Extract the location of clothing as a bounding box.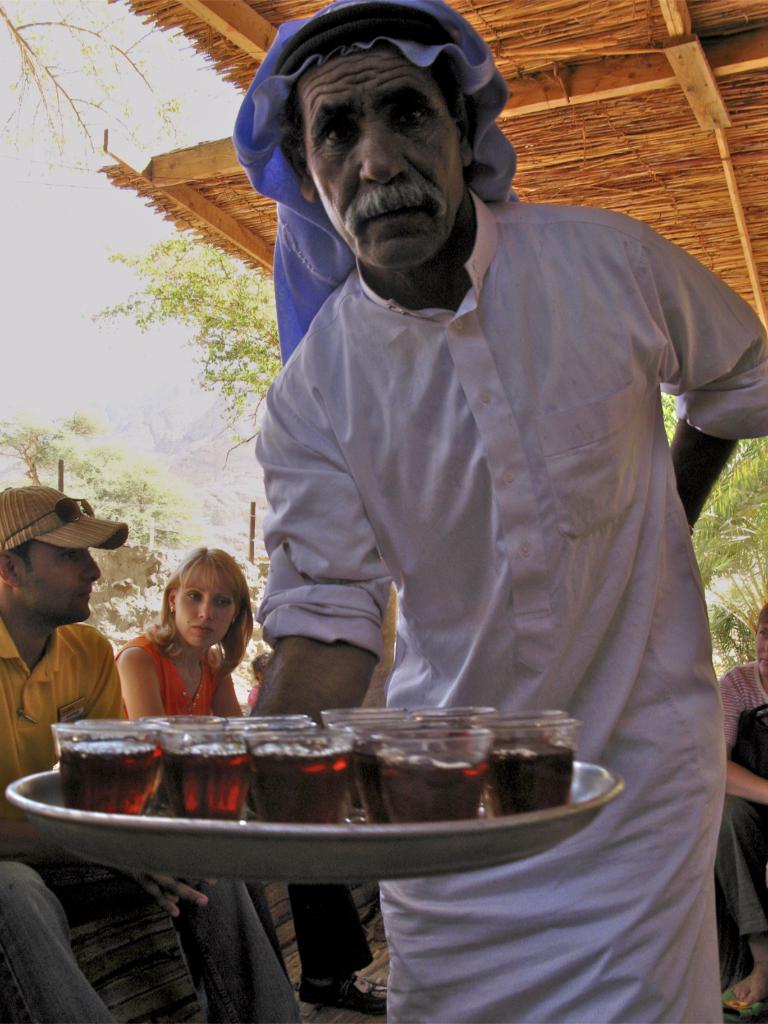
(x1=111, y1=630, x2=369, y2=984).
